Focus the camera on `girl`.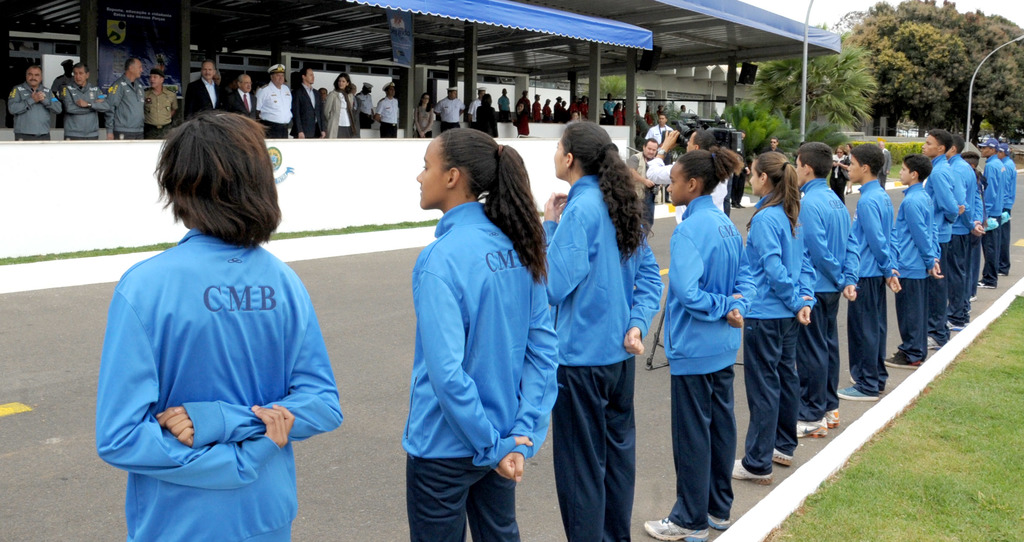
Focus region: x1=92, y1=108, x2=346, y2=541.
